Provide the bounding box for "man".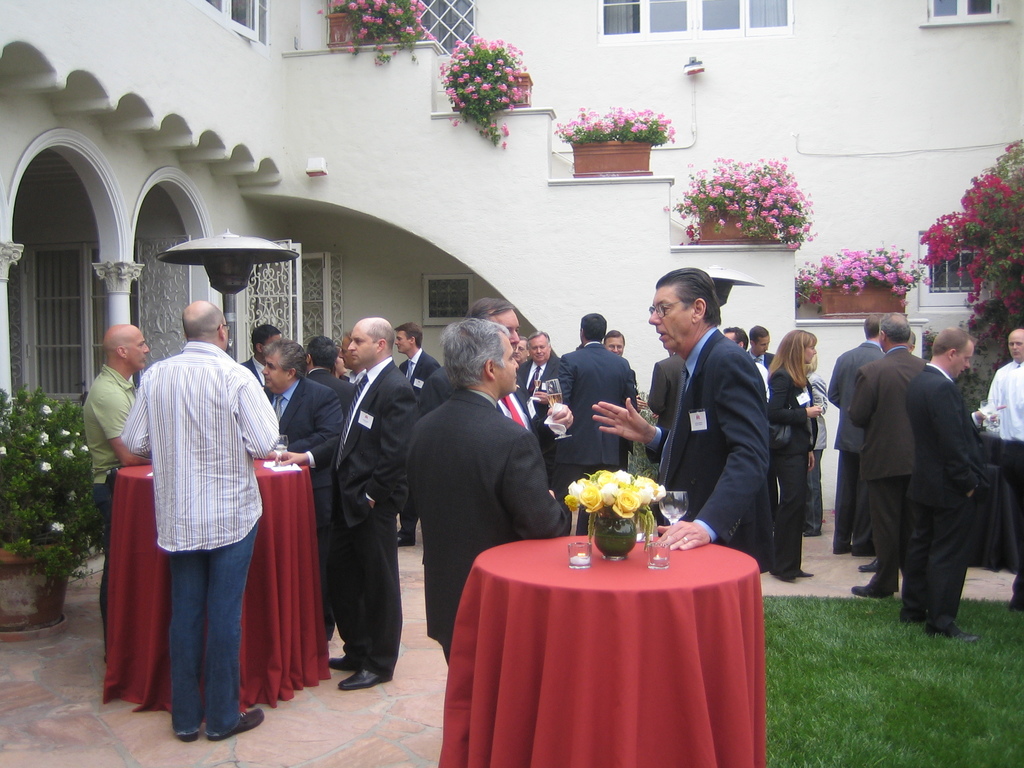
region(408, 317, 568, 663).
